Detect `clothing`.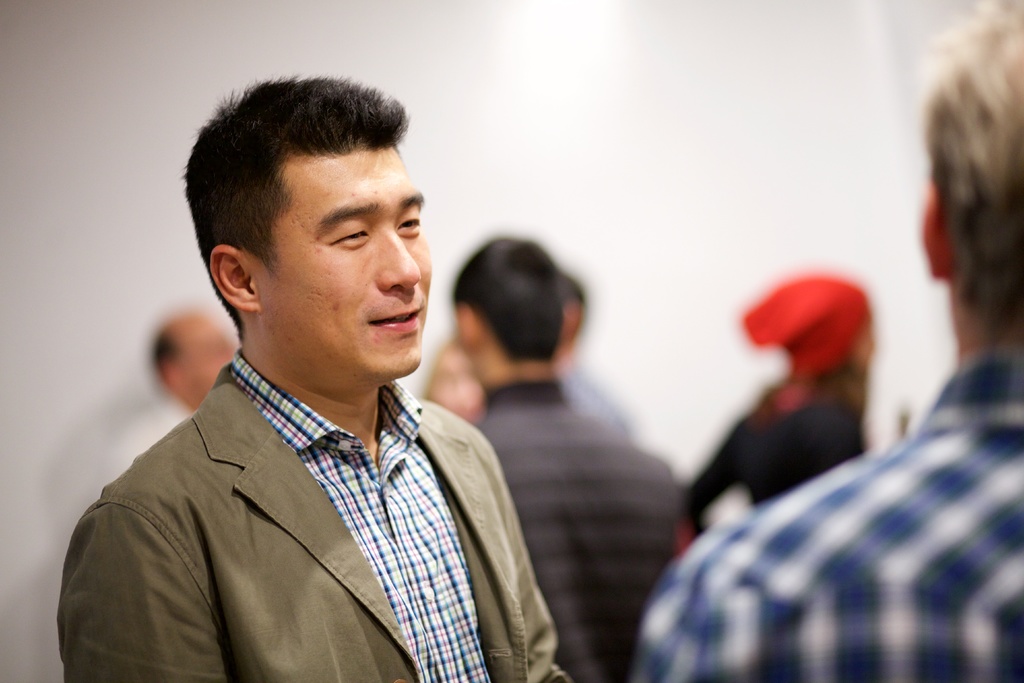
Detected at rect(481, 378, 681, 682).
